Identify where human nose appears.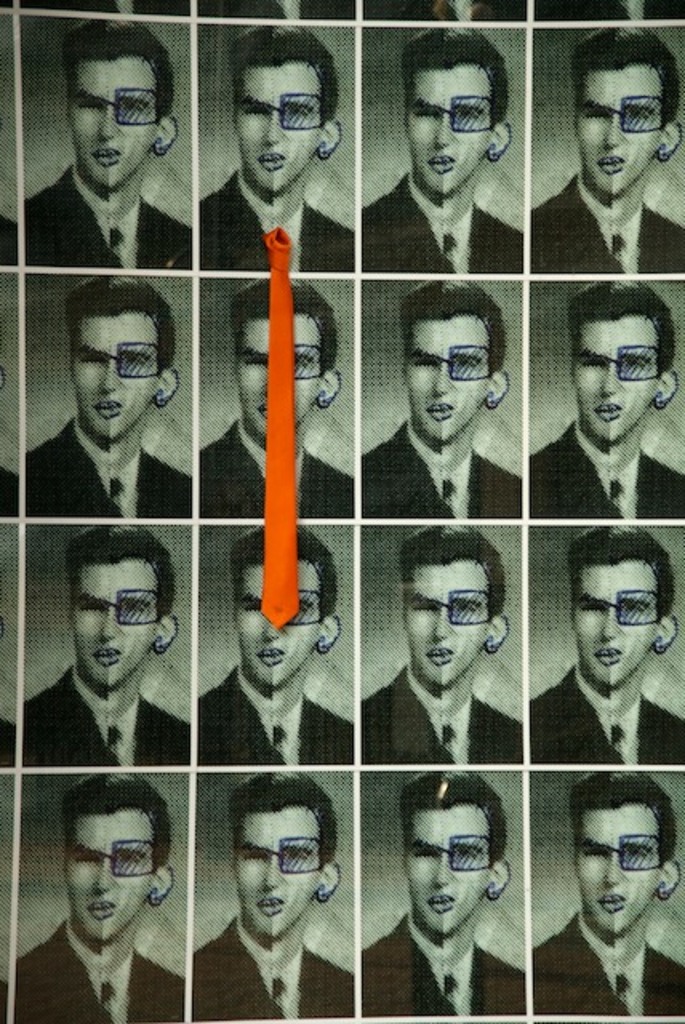
Appears at [x1=602, y1=861, x2=616, y2=882].
